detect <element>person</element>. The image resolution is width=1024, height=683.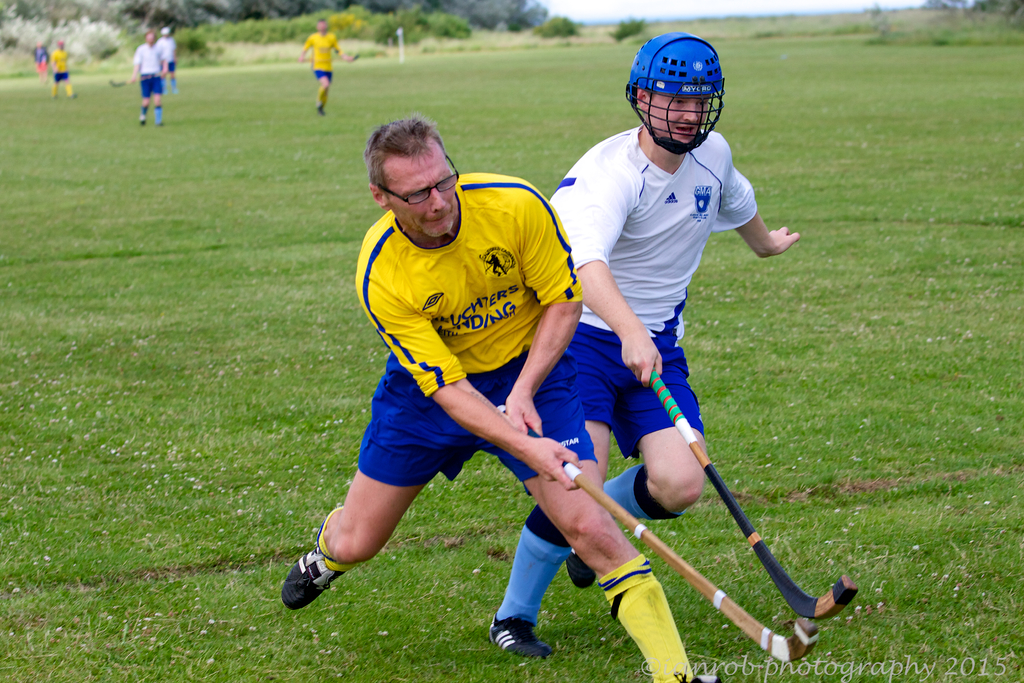
rect(154, 20, 182, 86).
